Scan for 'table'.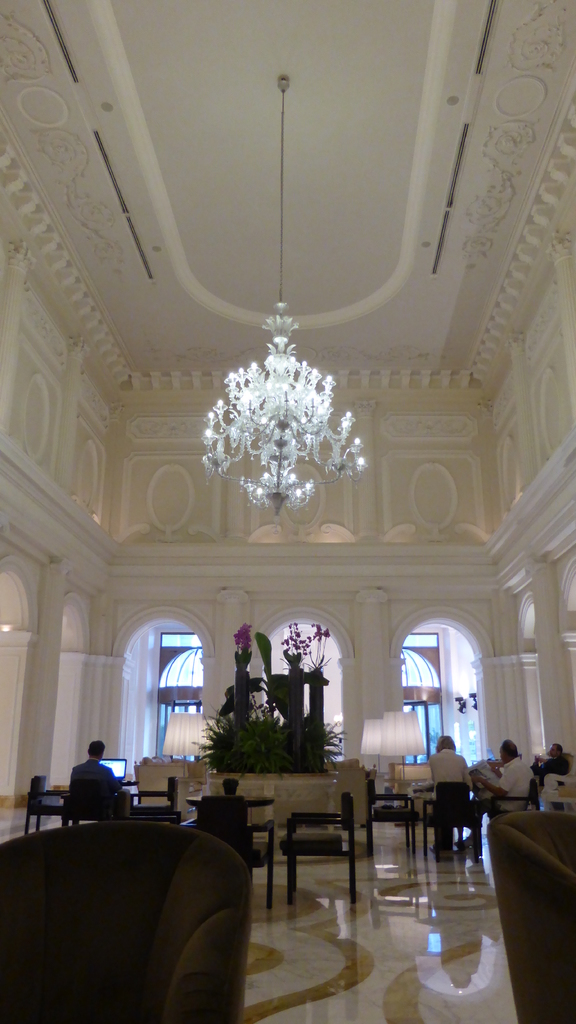
Scan result: 416 787 476 796.
